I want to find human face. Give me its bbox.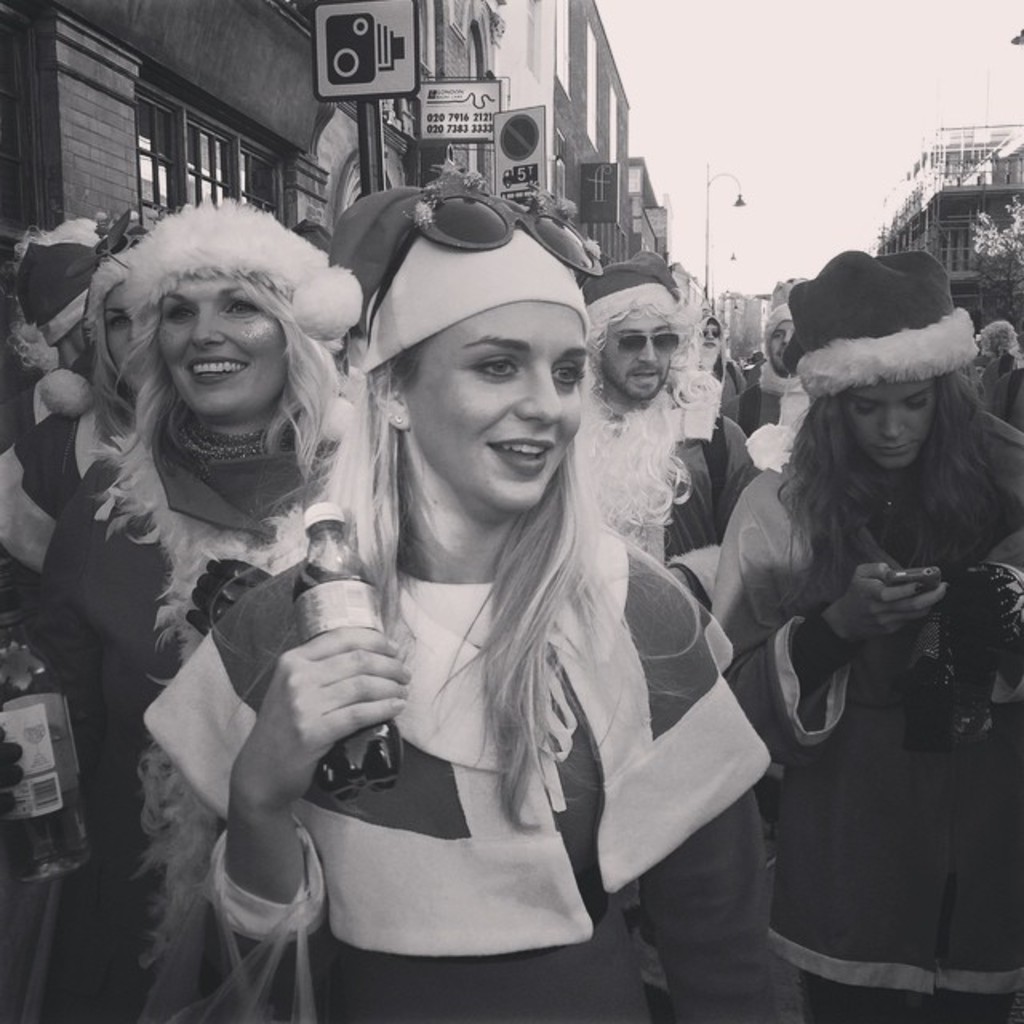
158/274/285/419.
